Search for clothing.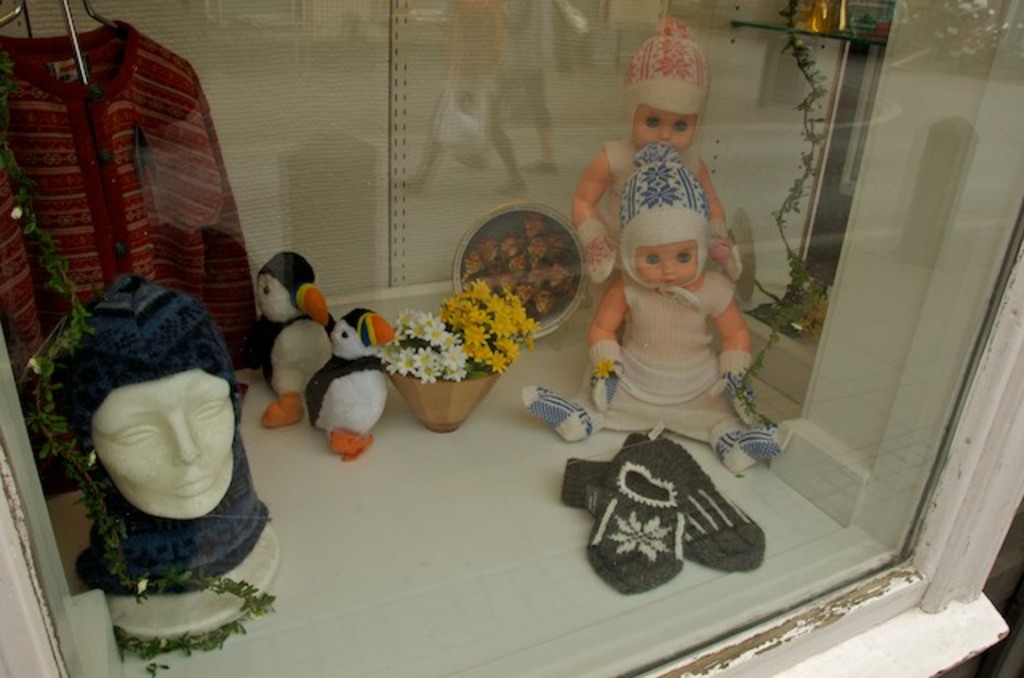
Found at {"x1": 592, "y1": 139, "x2": 762, "y2": 445}.
